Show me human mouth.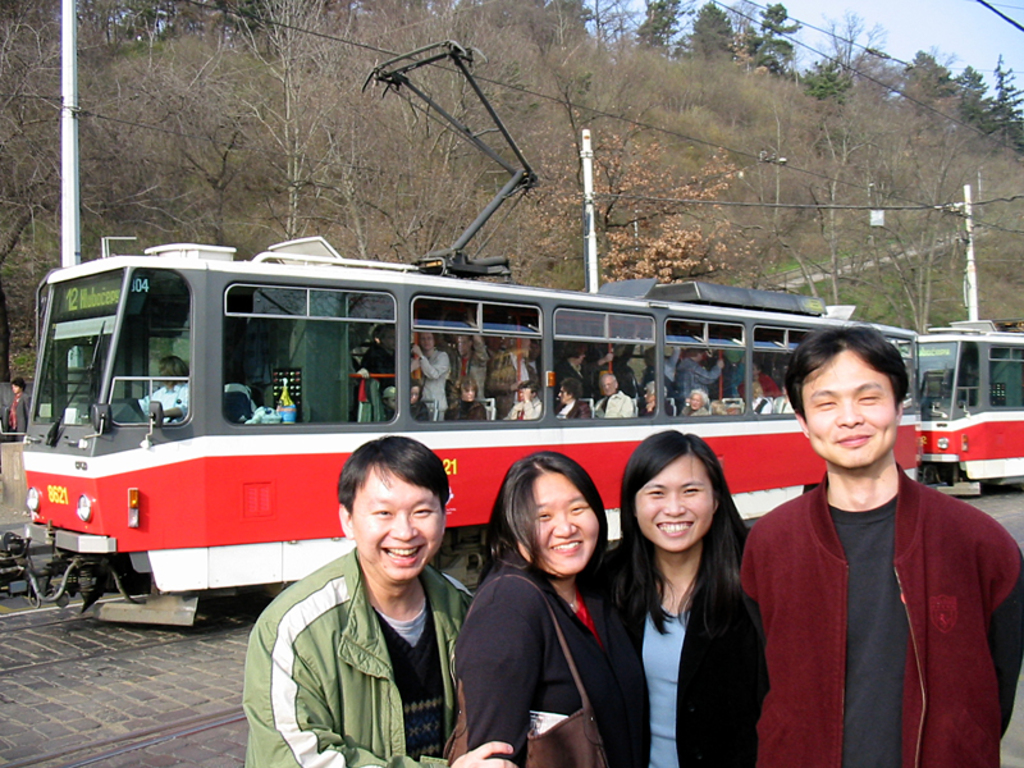
human mouth is here: {"x1": 649, "y1": 513, "x2": 698, "y2": 539}.
